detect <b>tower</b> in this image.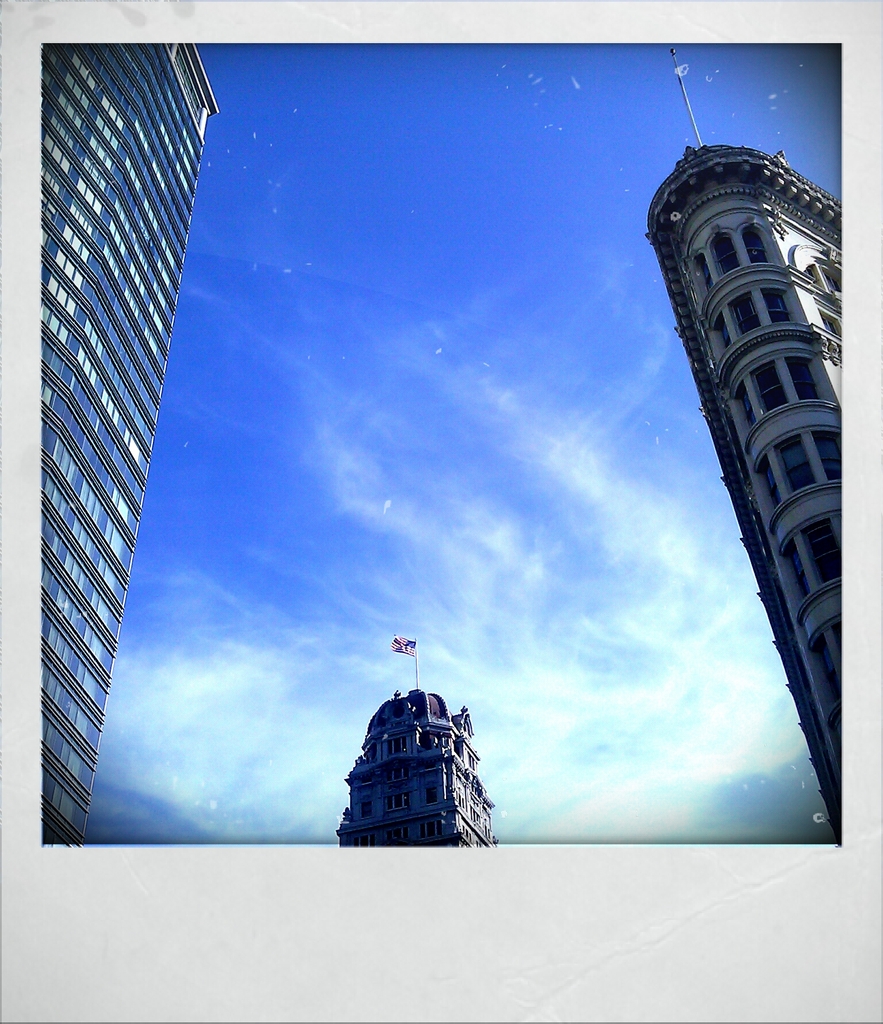
Detection: {"left": 35, "top": 31, "right": 220, "bottom": 858}.
